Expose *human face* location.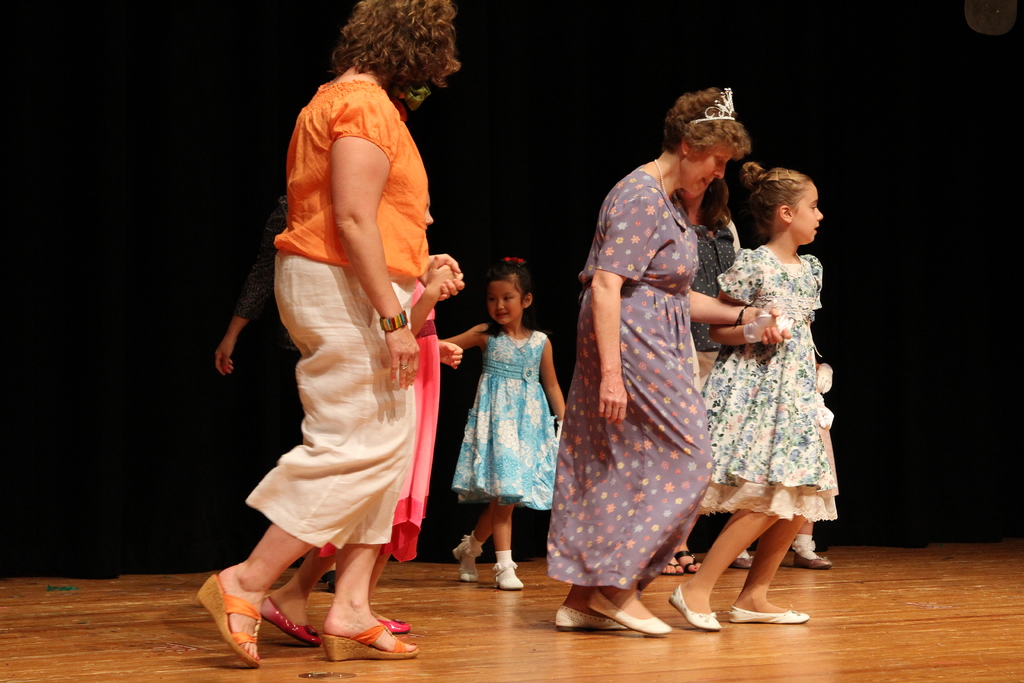
Exposed at region(785, 186, 823, 245).
